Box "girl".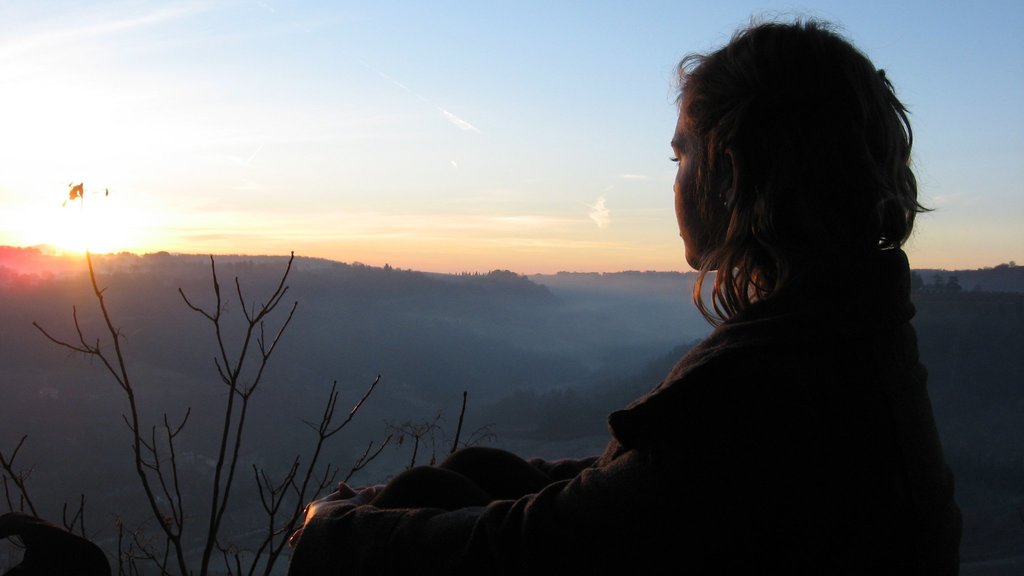
pyautogui.locateOnScreen(289, 15, 968, 575).
